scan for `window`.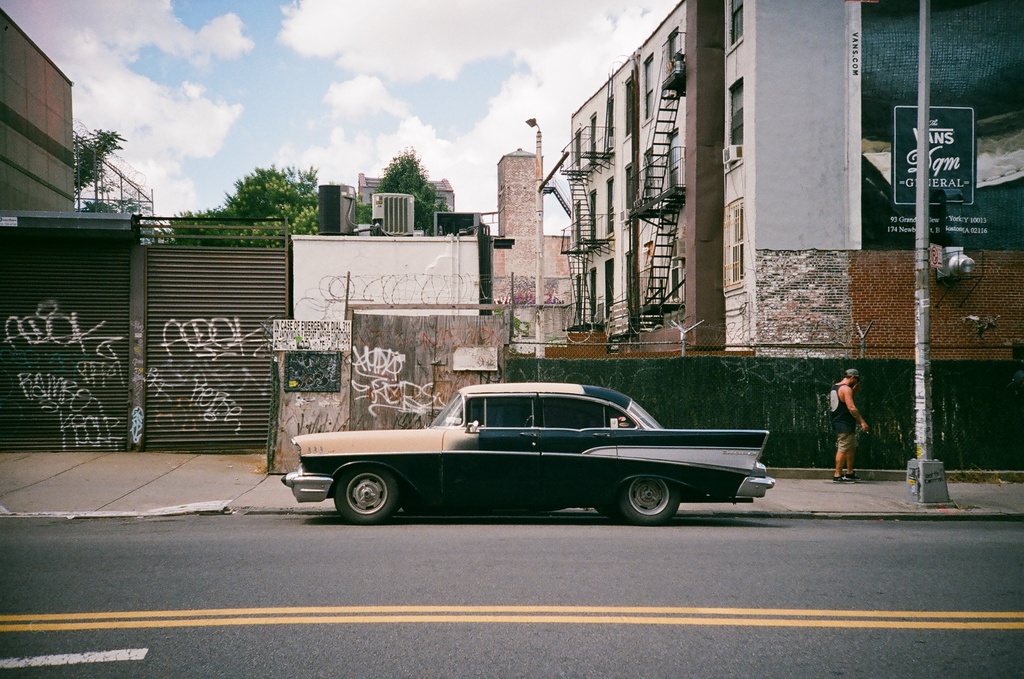
Scan result: crop(602, 175, 617, 236).
